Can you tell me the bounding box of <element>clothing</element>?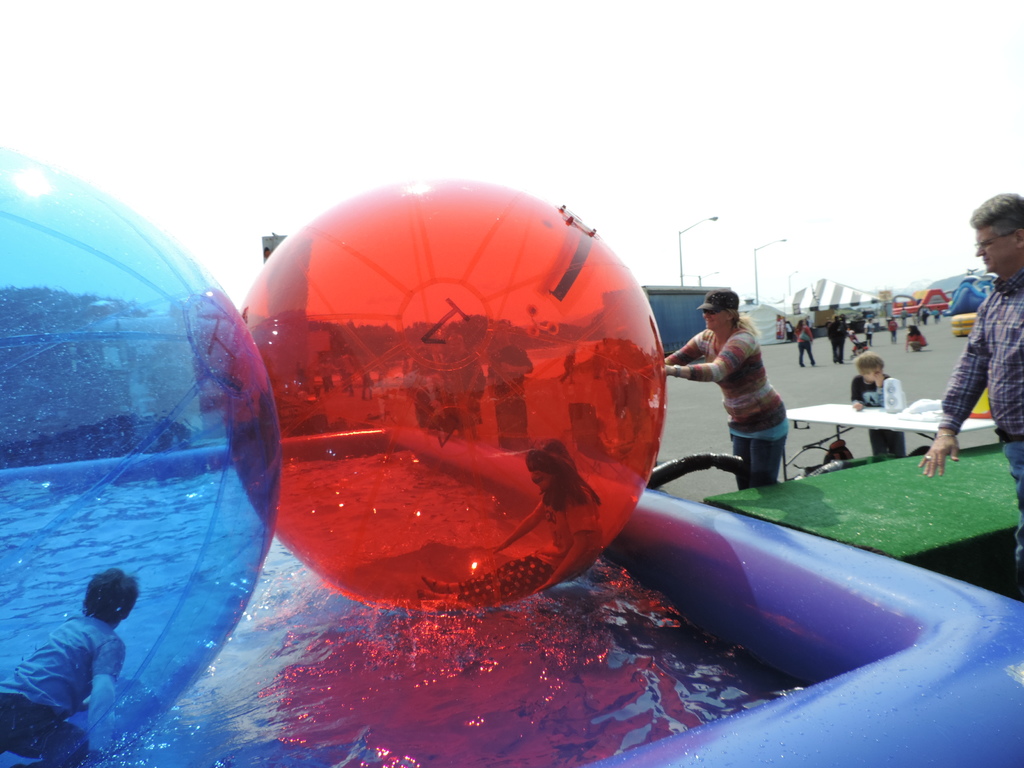
852:373:902:457.
